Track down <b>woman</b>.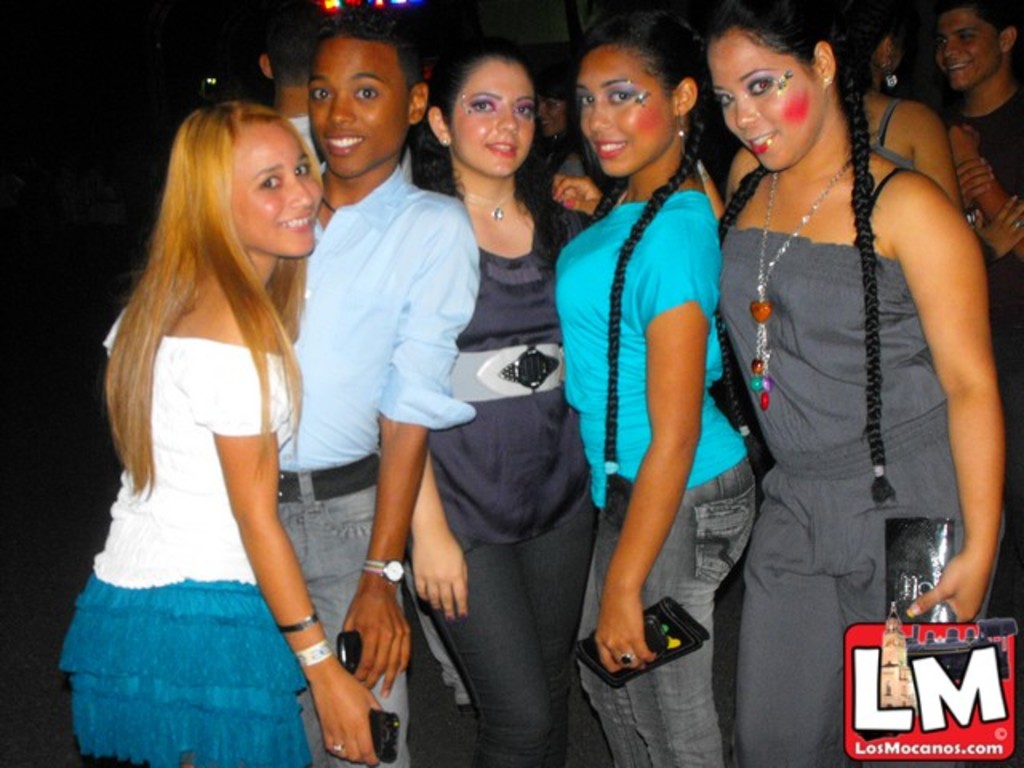
Tracked to [547,6,765,766].
